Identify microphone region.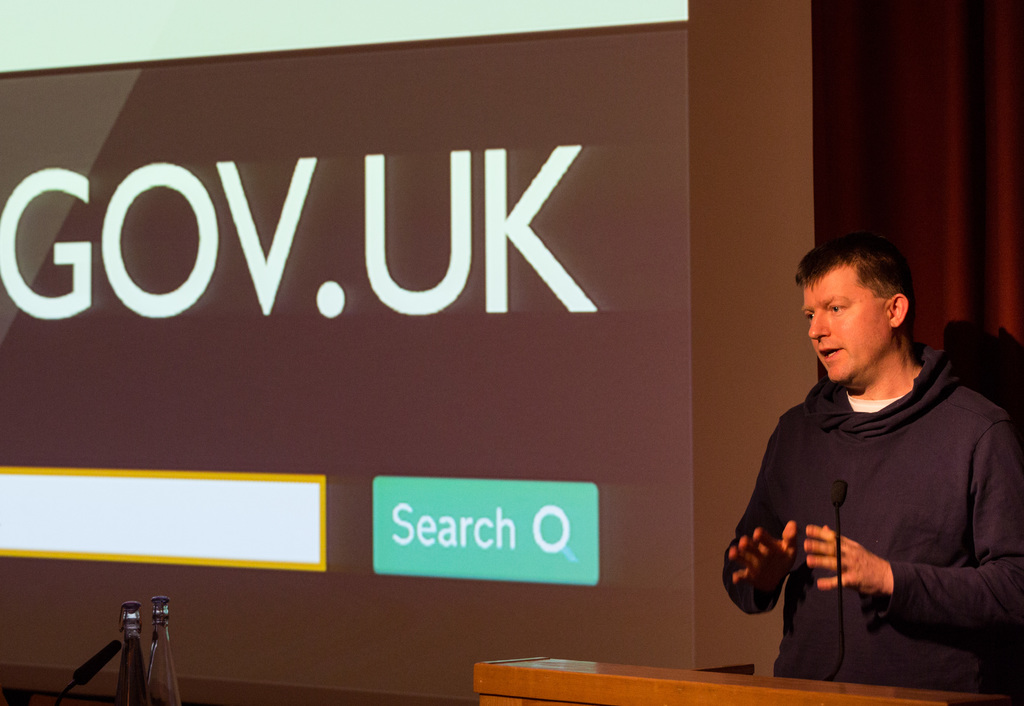
Region: bbox=(75, 640, 122, 687).
